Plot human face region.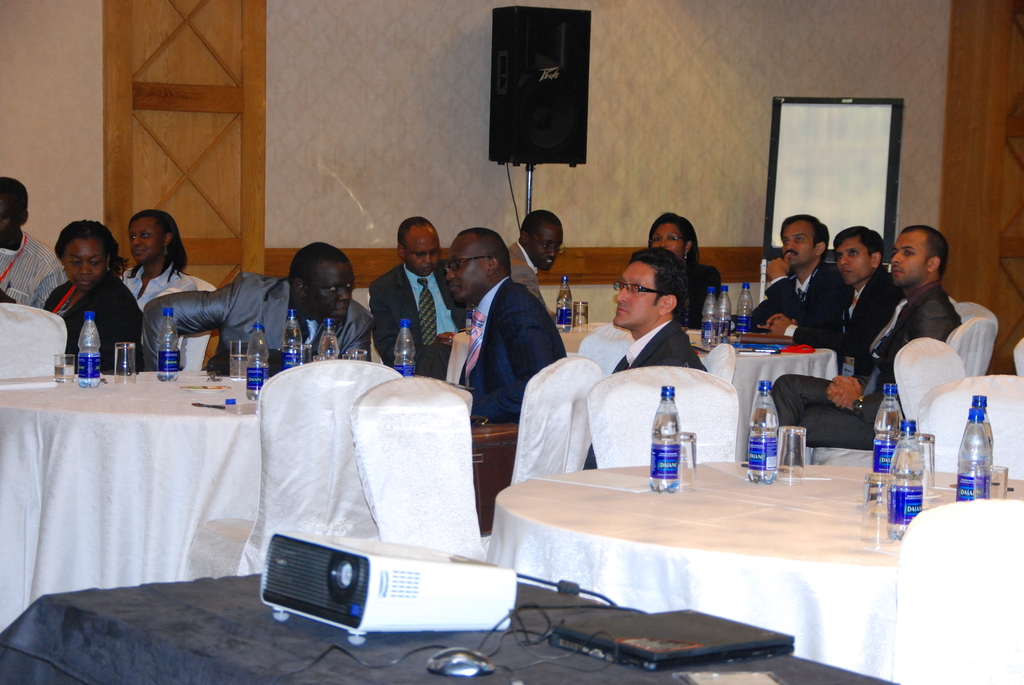
Plotted at rect(129, 217, 165, 262).
